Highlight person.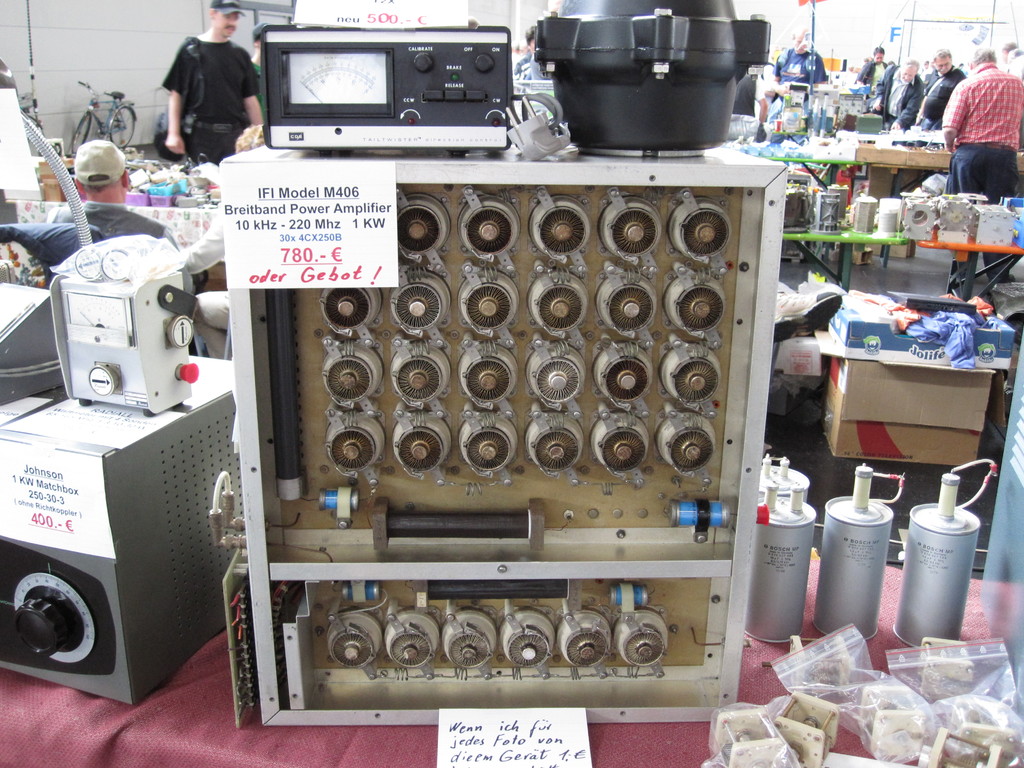
Highlighted region: (44,140,184,255).
